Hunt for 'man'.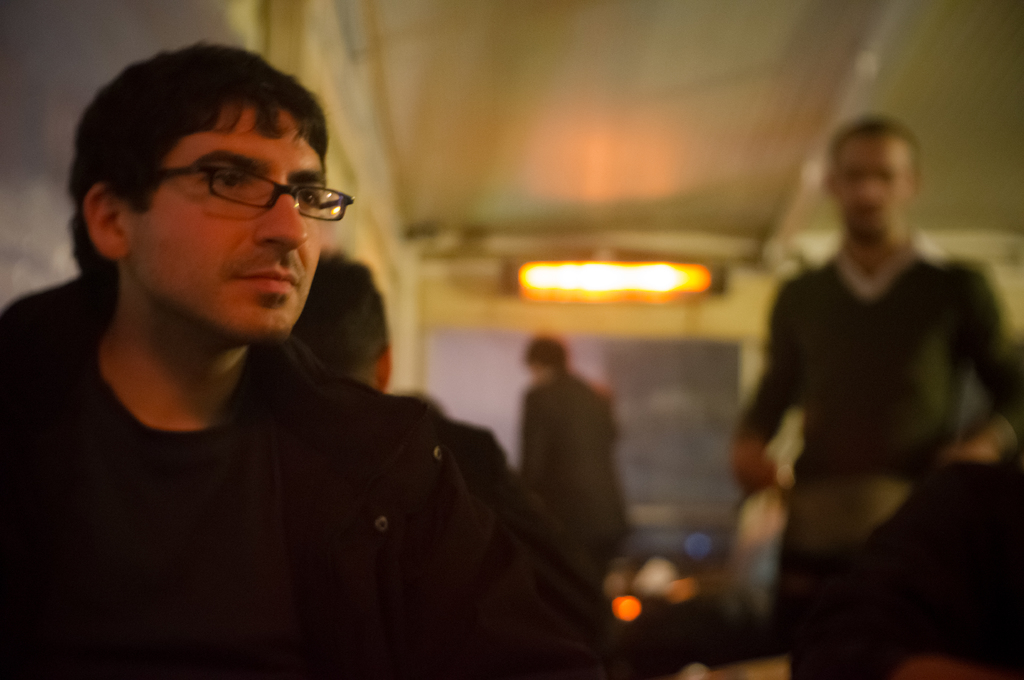
Hunted down at locate(729, 115, 1023, 679).
